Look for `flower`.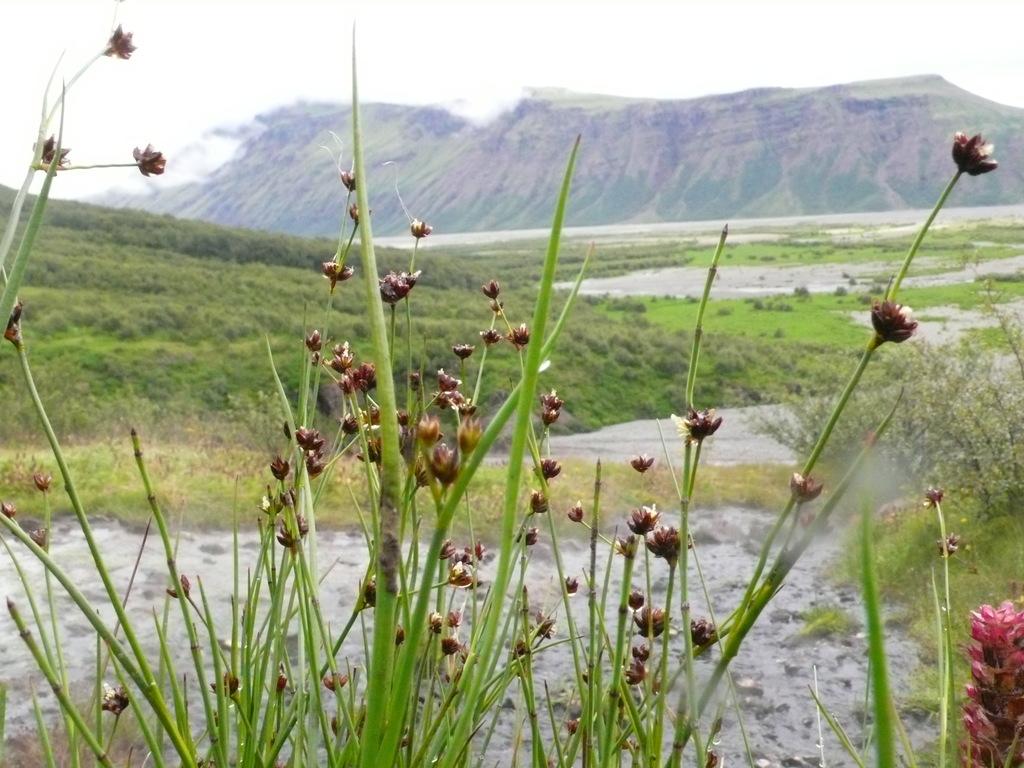
Found: crop(108, 23, 140, 64).
